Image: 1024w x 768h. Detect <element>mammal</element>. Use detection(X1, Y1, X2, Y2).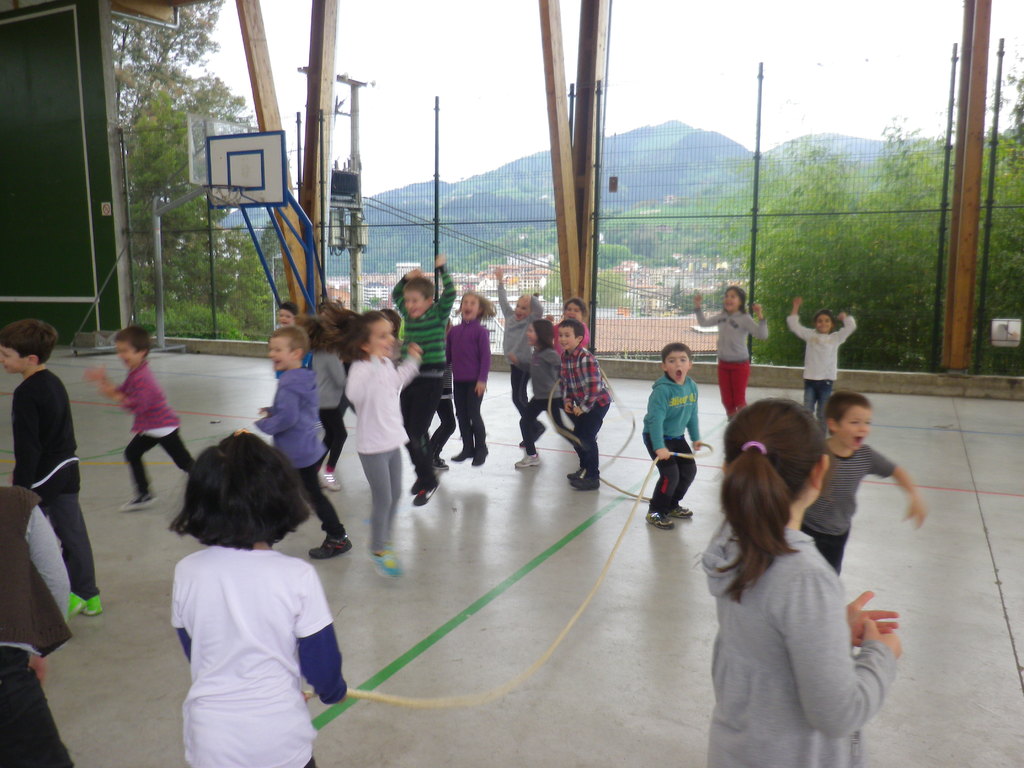
detection(297, 314, 349, 484).
